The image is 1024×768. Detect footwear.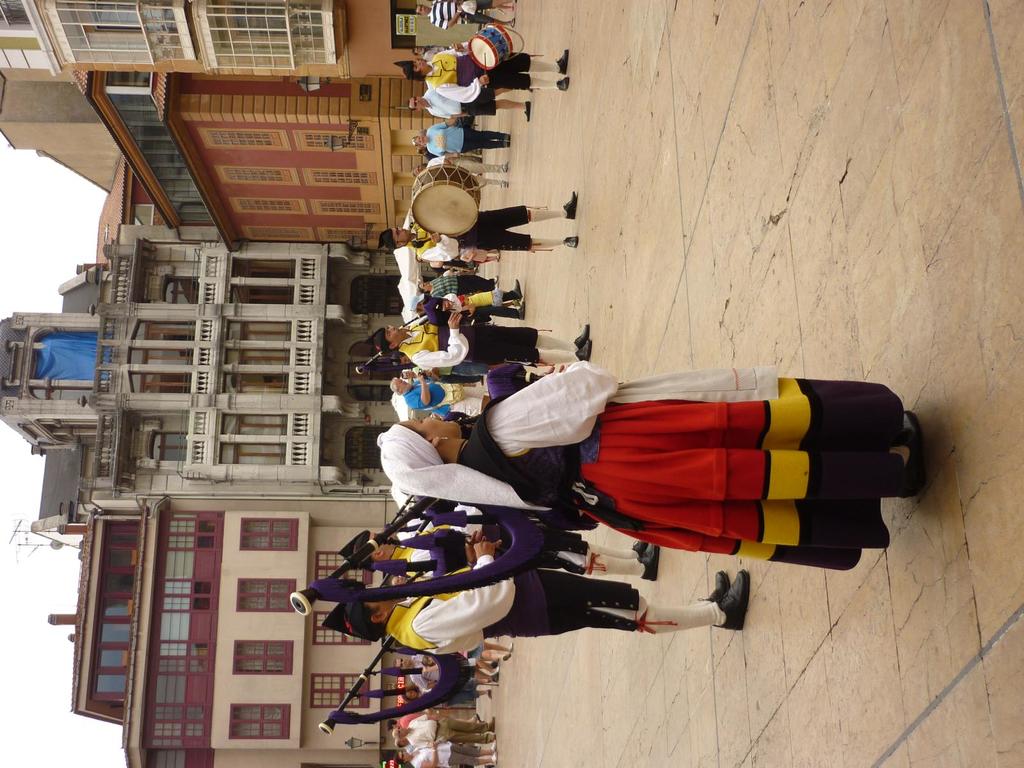
Detection: <bbox>488, 751, 499, 766</bbox>.
